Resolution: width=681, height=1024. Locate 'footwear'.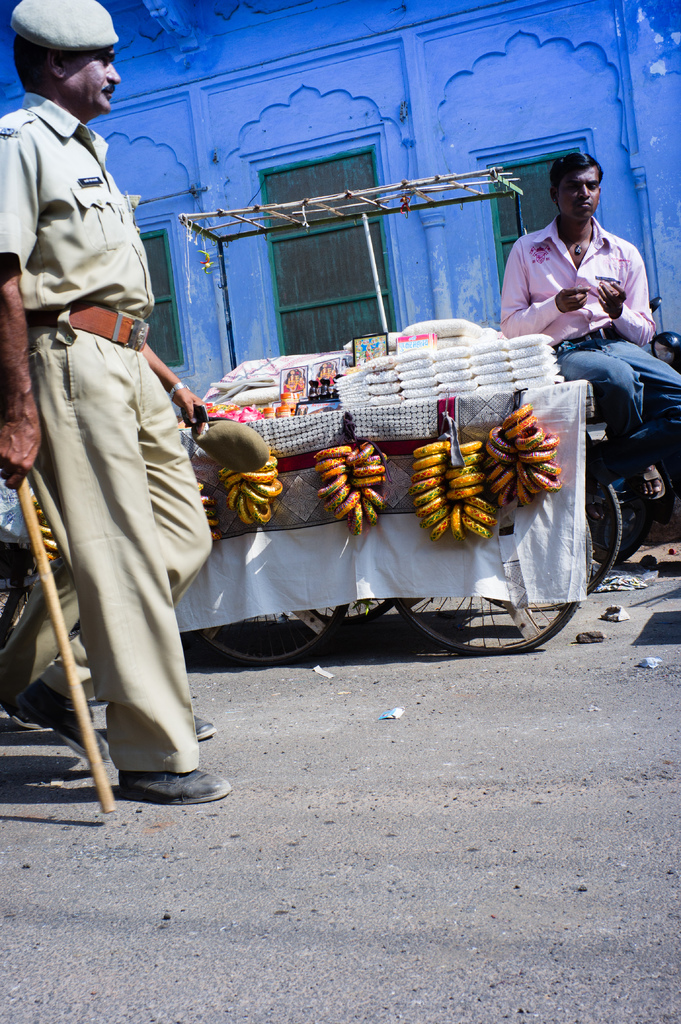
(115, 757, 220, 814).
